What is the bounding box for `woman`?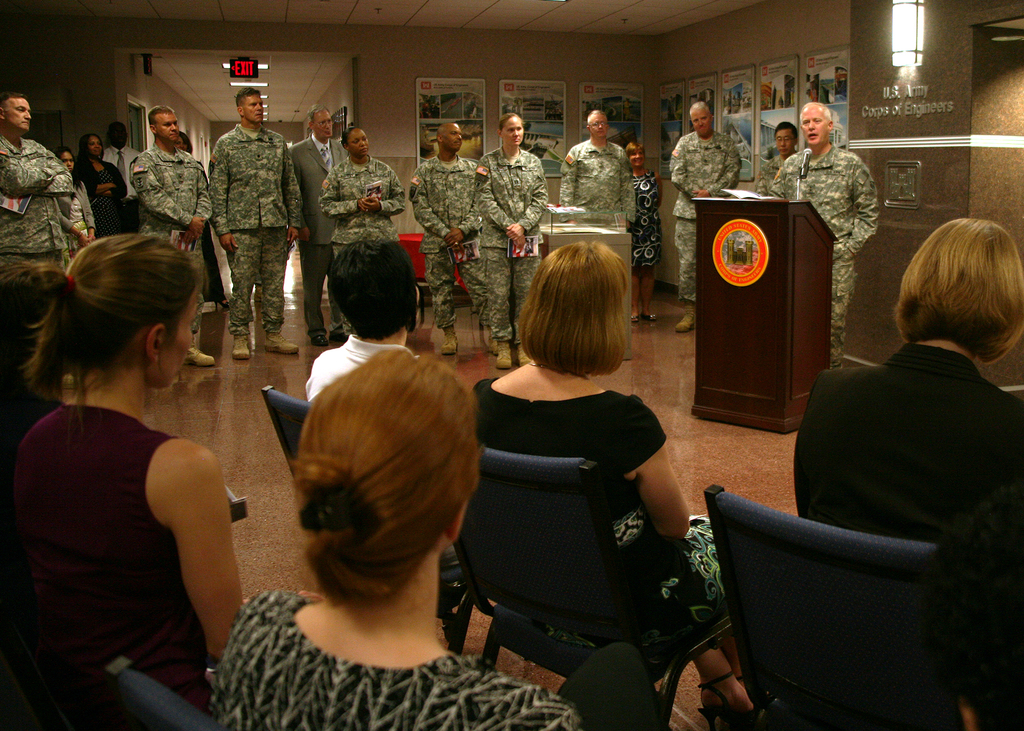
51, 146, 99, 259.
